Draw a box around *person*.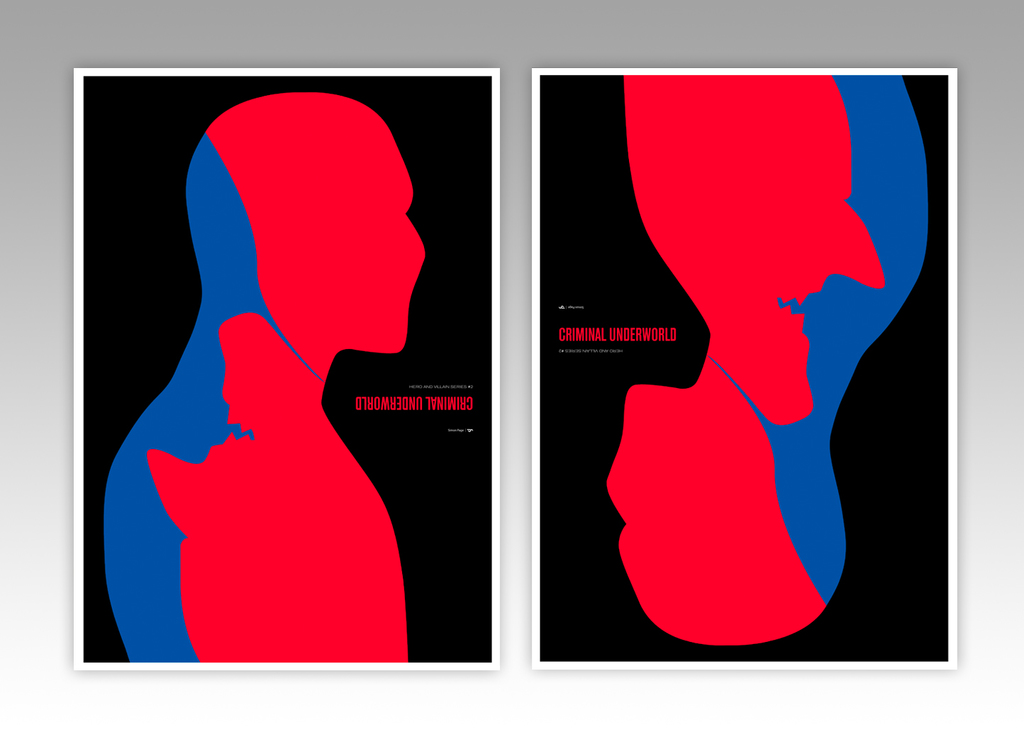
select_region(606, 79, 928, 643).
